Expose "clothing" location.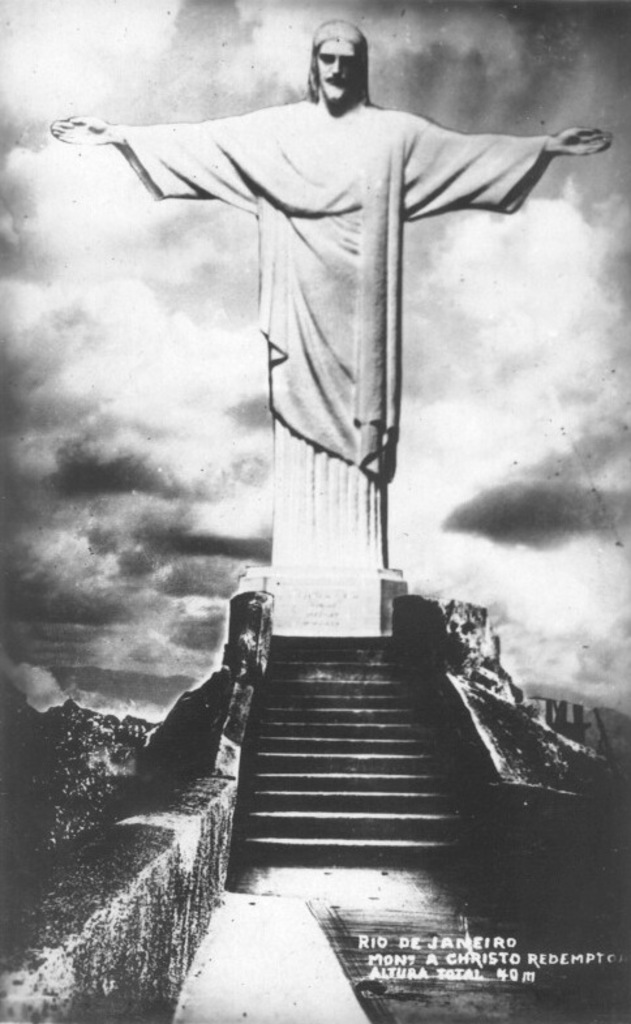
Exposed at pyautogui.locateOnScreen(111, 50, 535, 556).
